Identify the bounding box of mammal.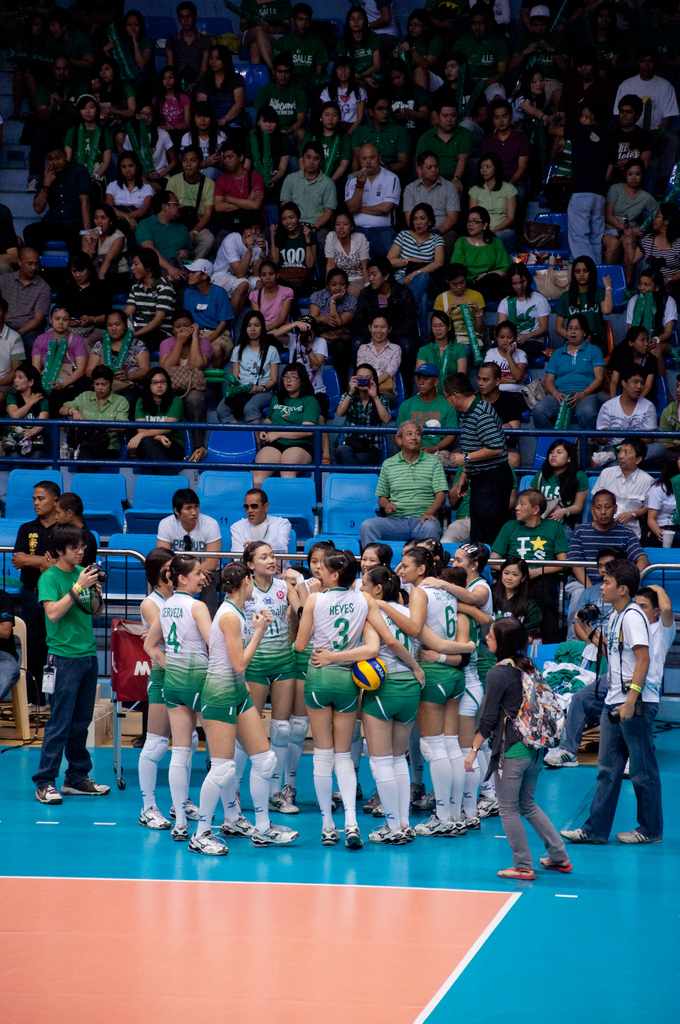
bbox(353, 256, 420, 345).
